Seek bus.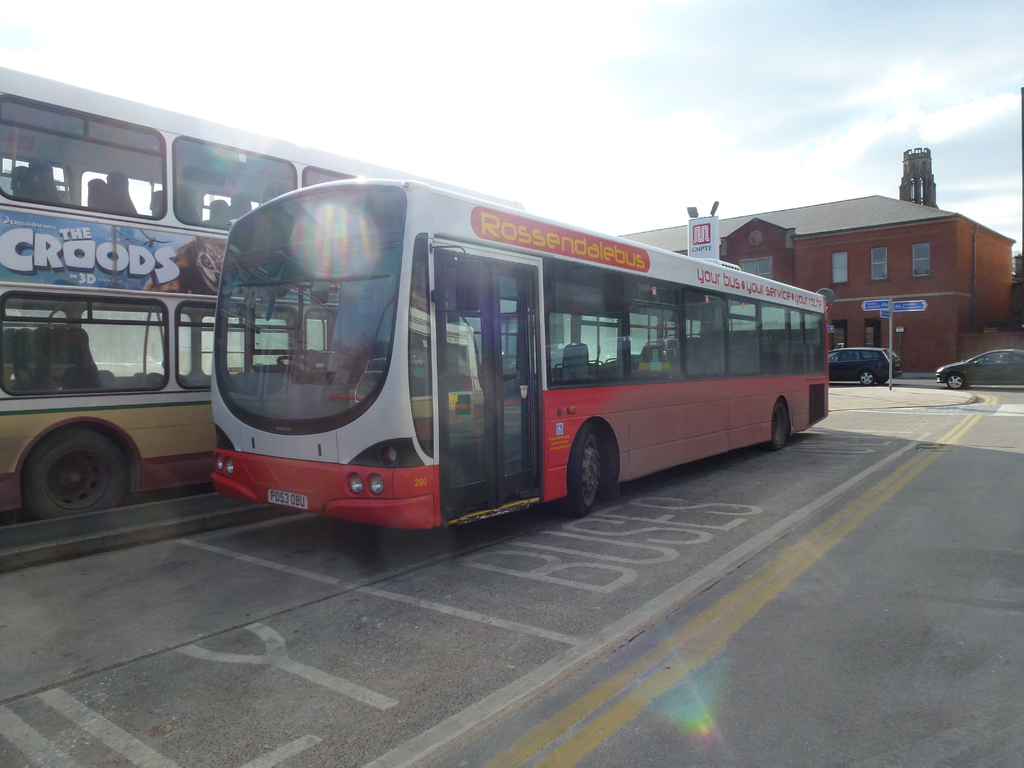
209, 179, 830, 522.
